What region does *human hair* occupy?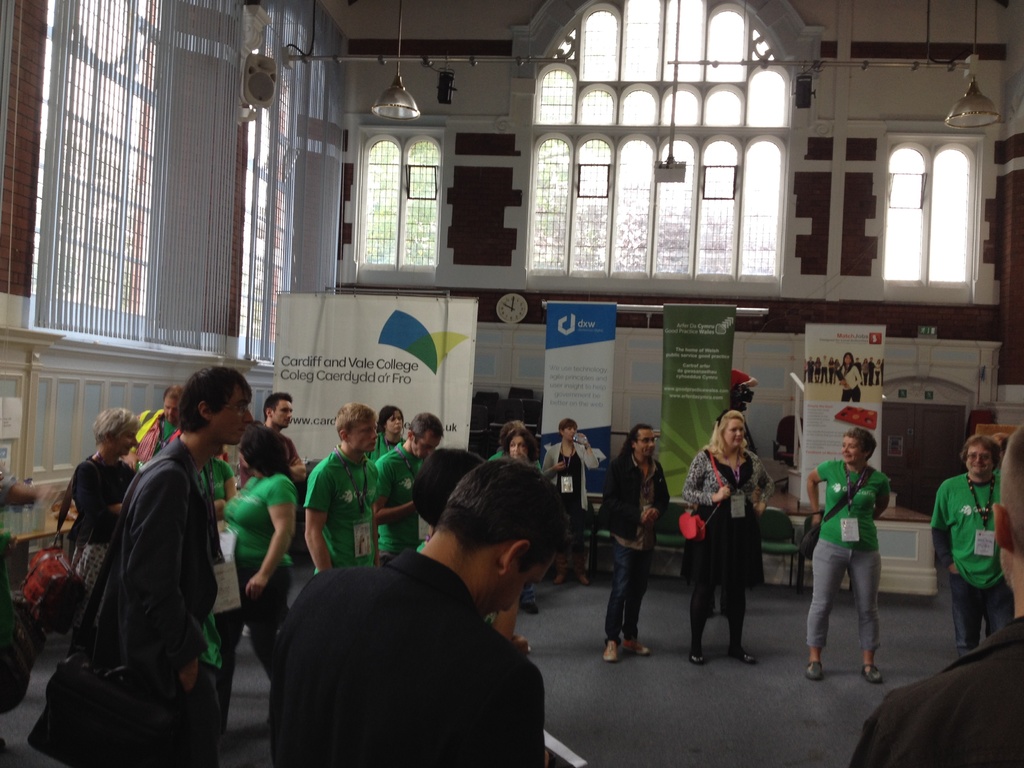
BBox(499, 417, 523, 442).
